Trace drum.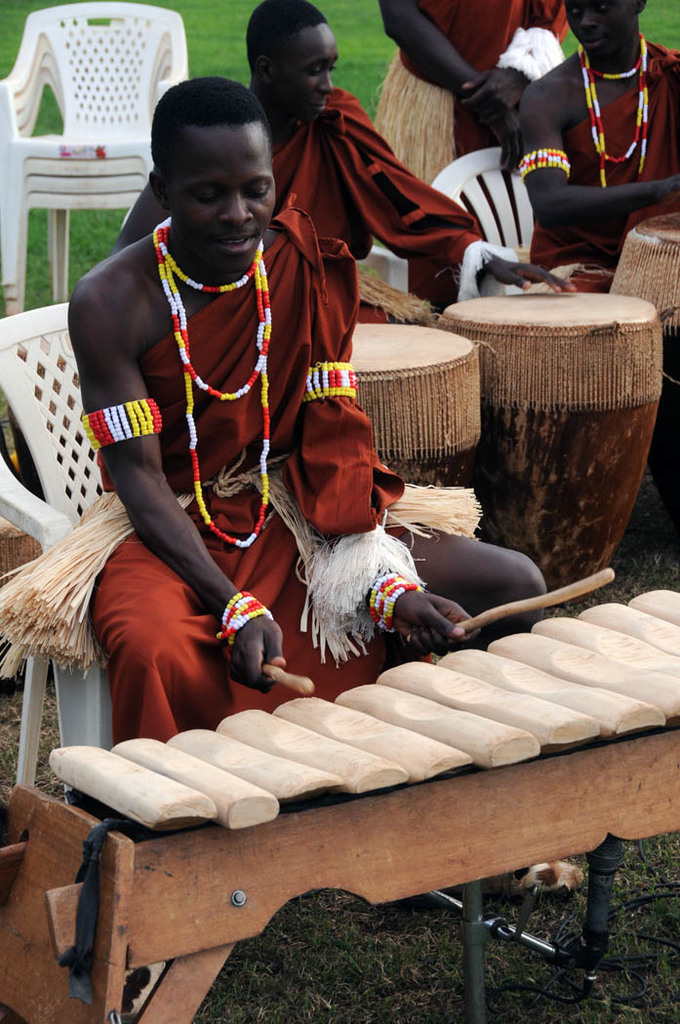
Traced to left=609, top=212, right=679, bottom=541.
